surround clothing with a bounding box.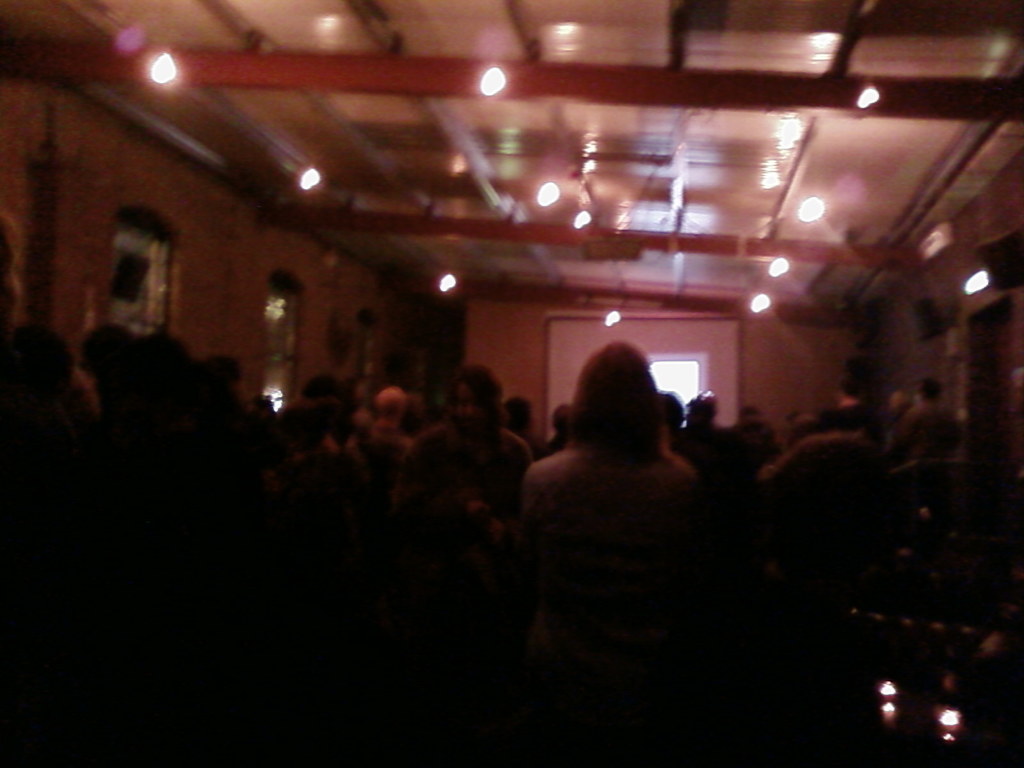
[x1=813, y1=402, x2=886, y2=450].
